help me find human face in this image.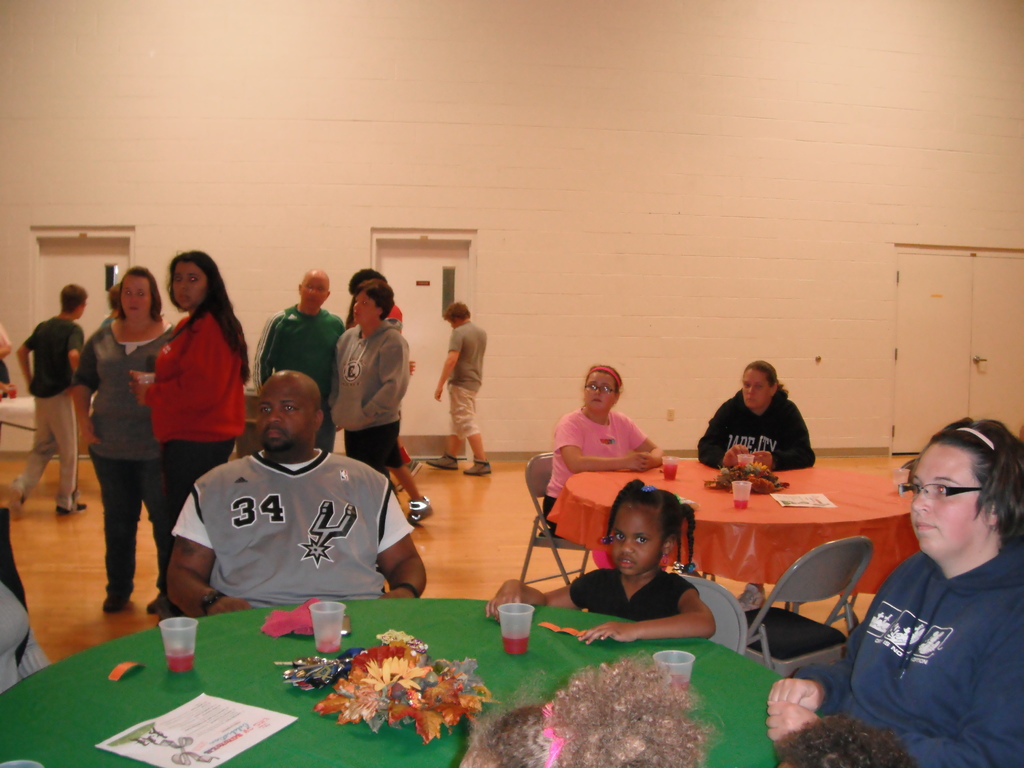
Found it: 257,377,314,450.
